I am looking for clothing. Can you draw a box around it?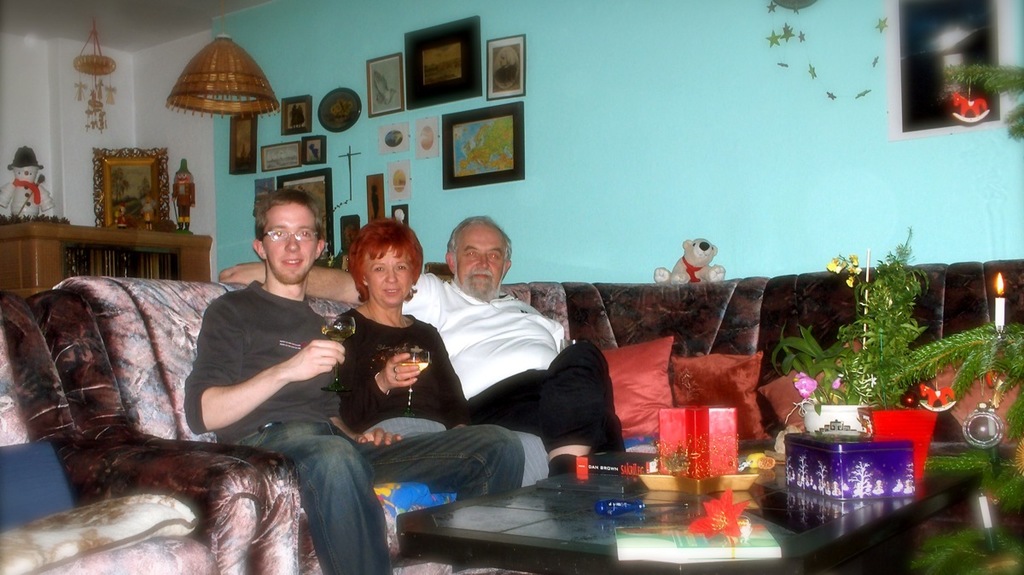
Sure, the bounding box is box=[335, 302, 549, 487].
